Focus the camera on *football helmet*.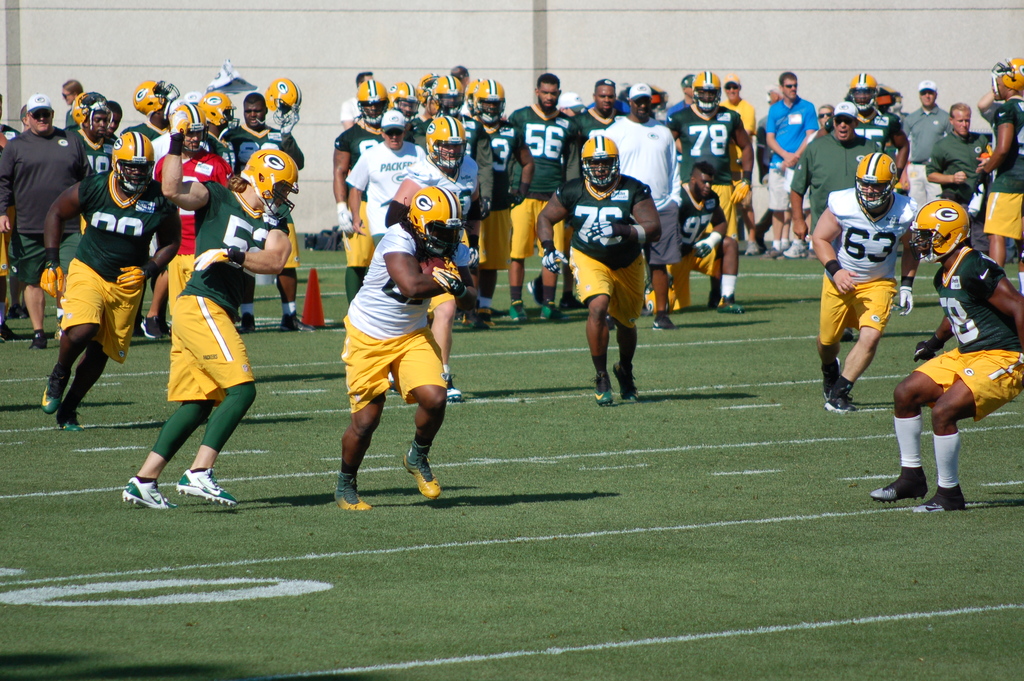
Focus region: box=[196, 90, 241, 135].
